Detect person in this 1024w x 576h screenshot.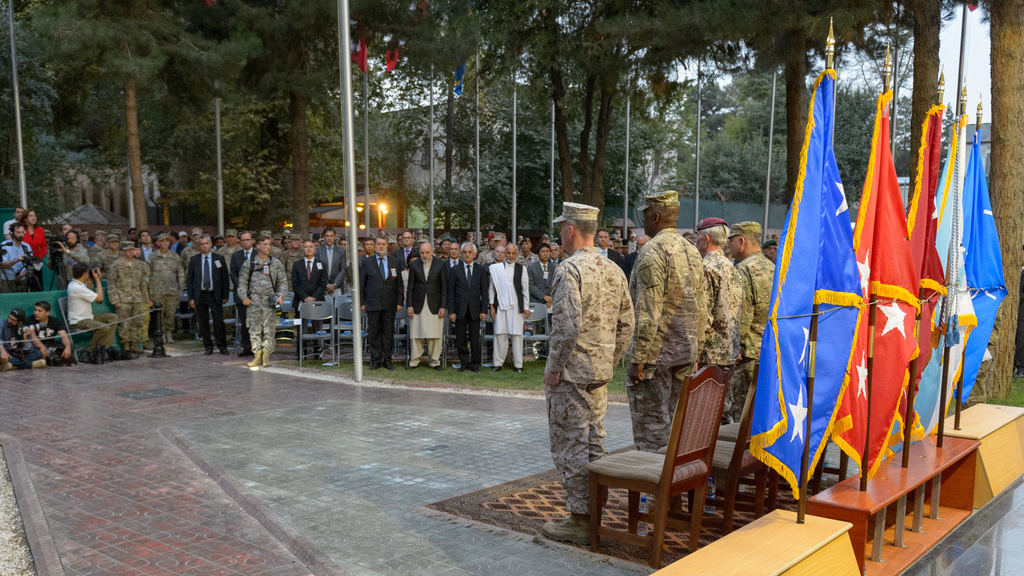
Detection: bbox=[137, 231, 152, 265].
